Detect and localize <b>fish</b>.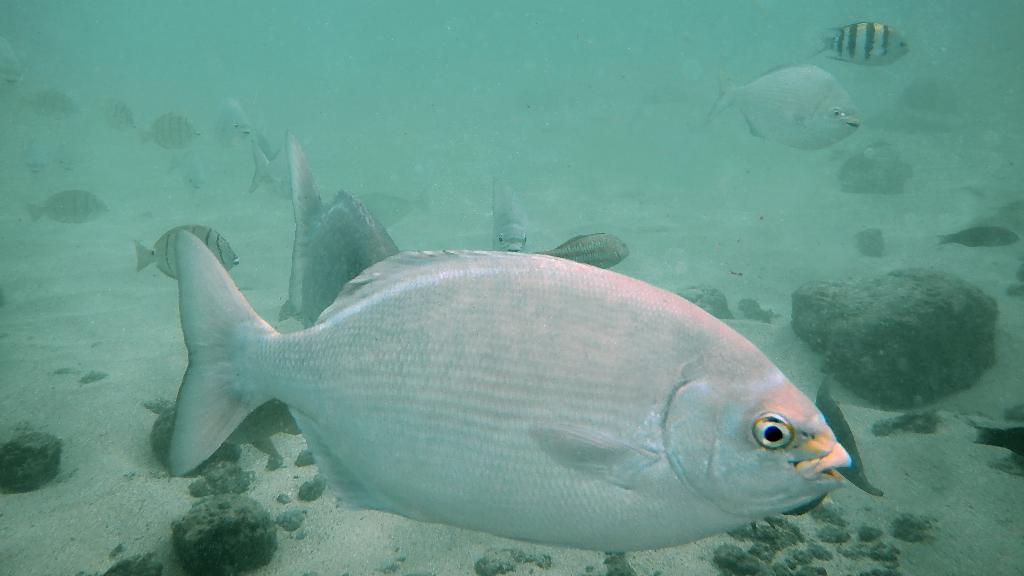
Localized at 246 142 295 201.
